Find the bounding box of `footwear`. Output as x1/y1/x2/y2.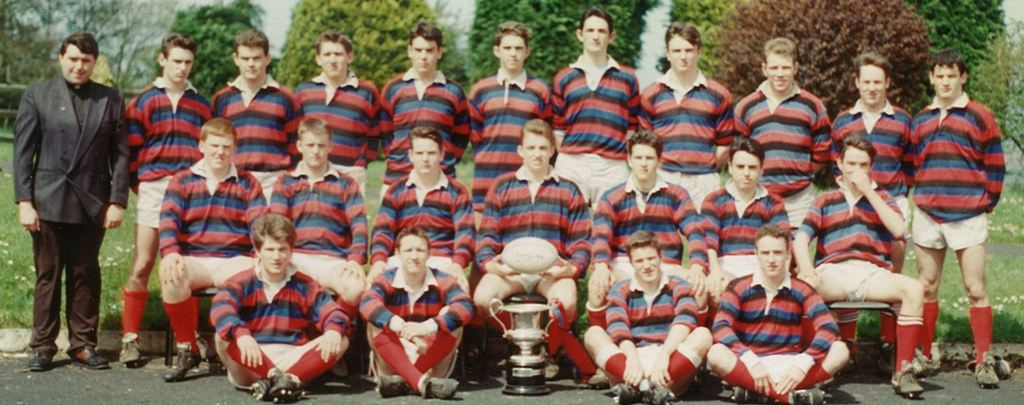
915/351/936/378.
